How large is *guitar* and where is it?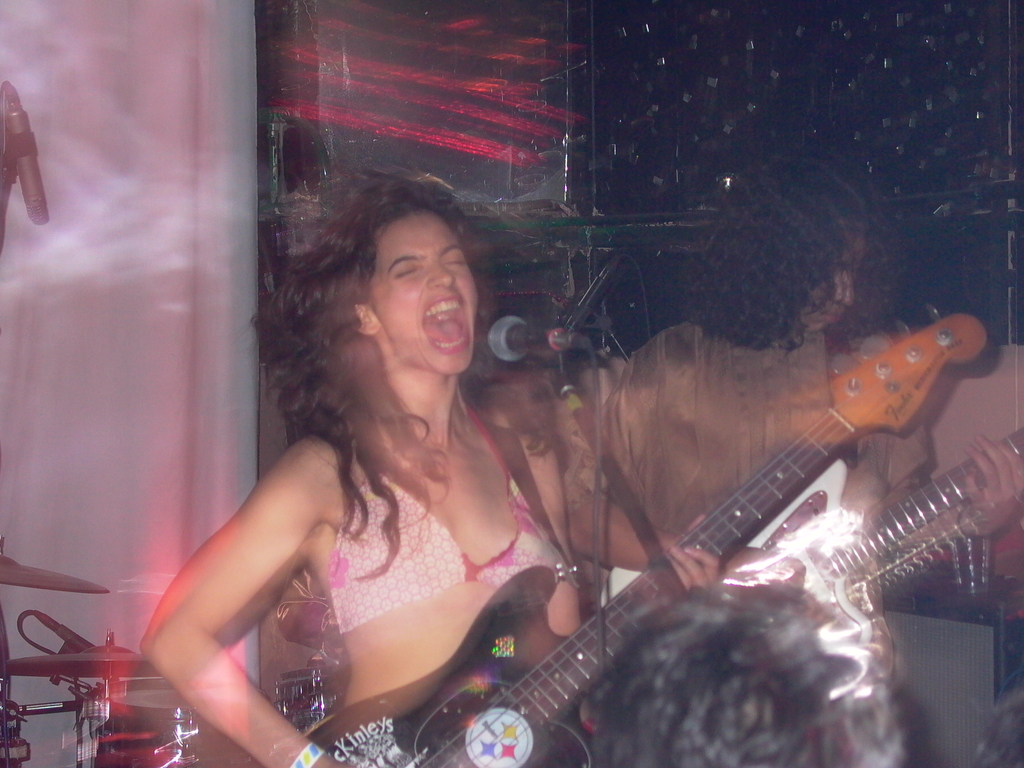
Bounding box: 250, 299, 990, 767.
